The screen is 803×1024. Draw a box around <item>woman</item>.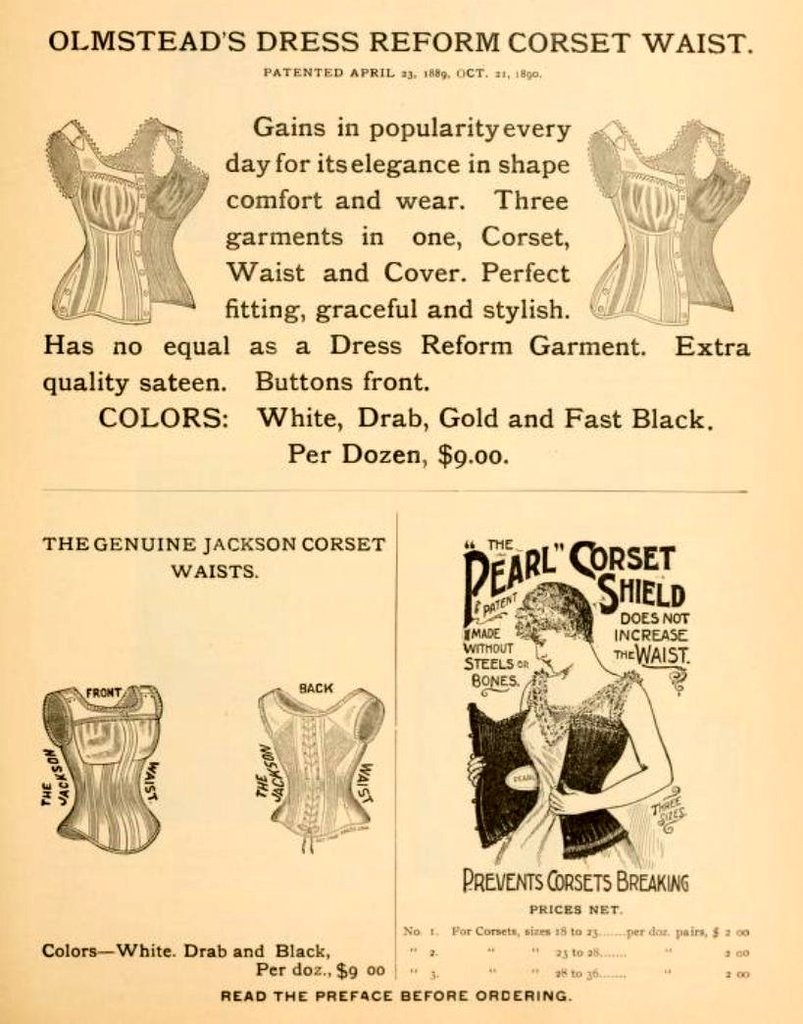
x1=465 y1=589 x2=673 y2=873.
